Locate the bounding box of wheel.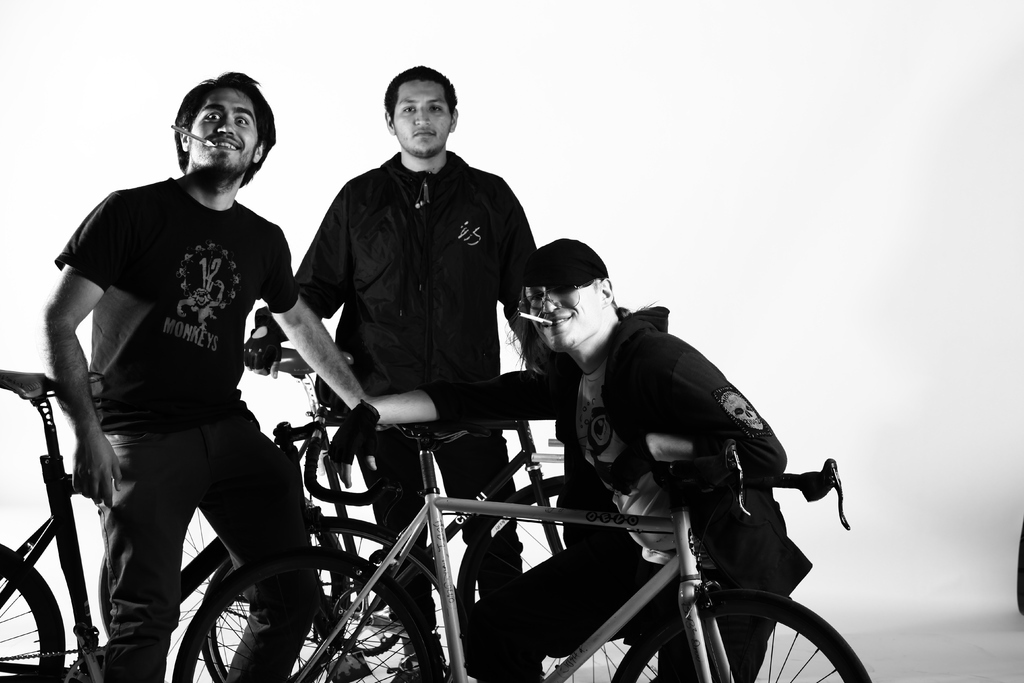
Bounding box: x1=612, y1=586, x2=875, y2=682.
